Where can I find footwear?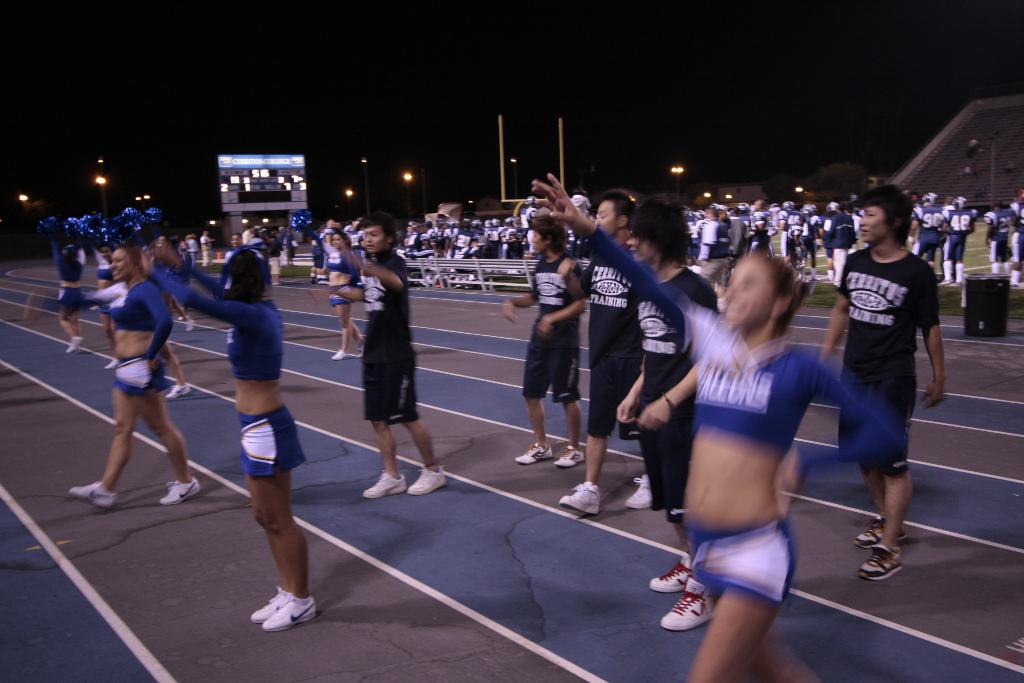
You can find it at box(72, 481, 120, 509).
